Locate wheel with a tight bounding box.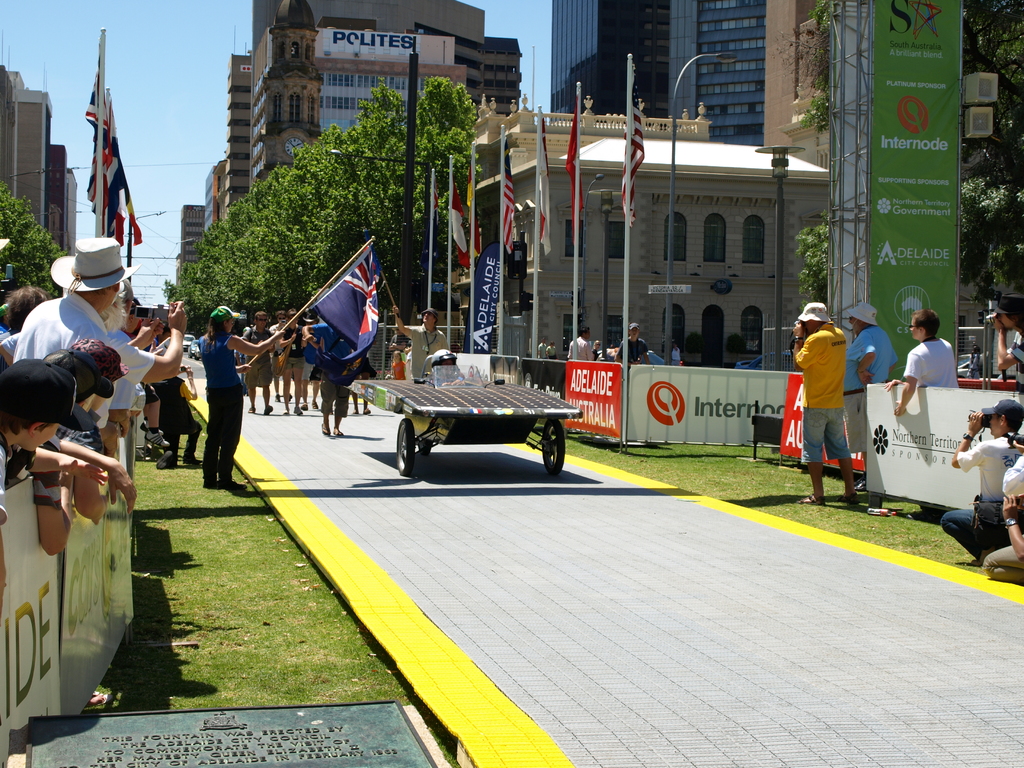
bbox=(540, 416, 566, 478).
